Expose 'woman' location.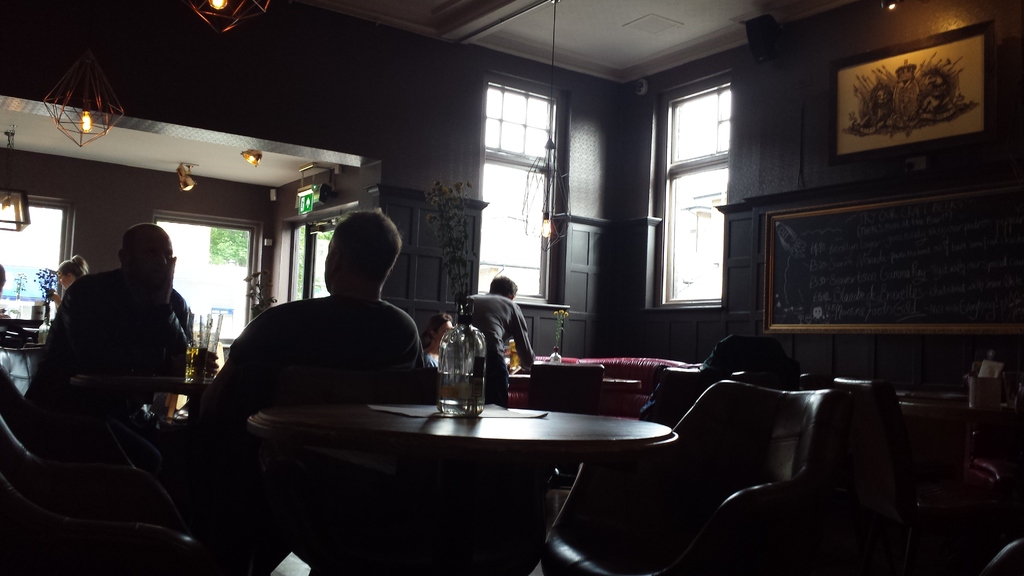
Exposed at locate(44, 257, 88, 306).
